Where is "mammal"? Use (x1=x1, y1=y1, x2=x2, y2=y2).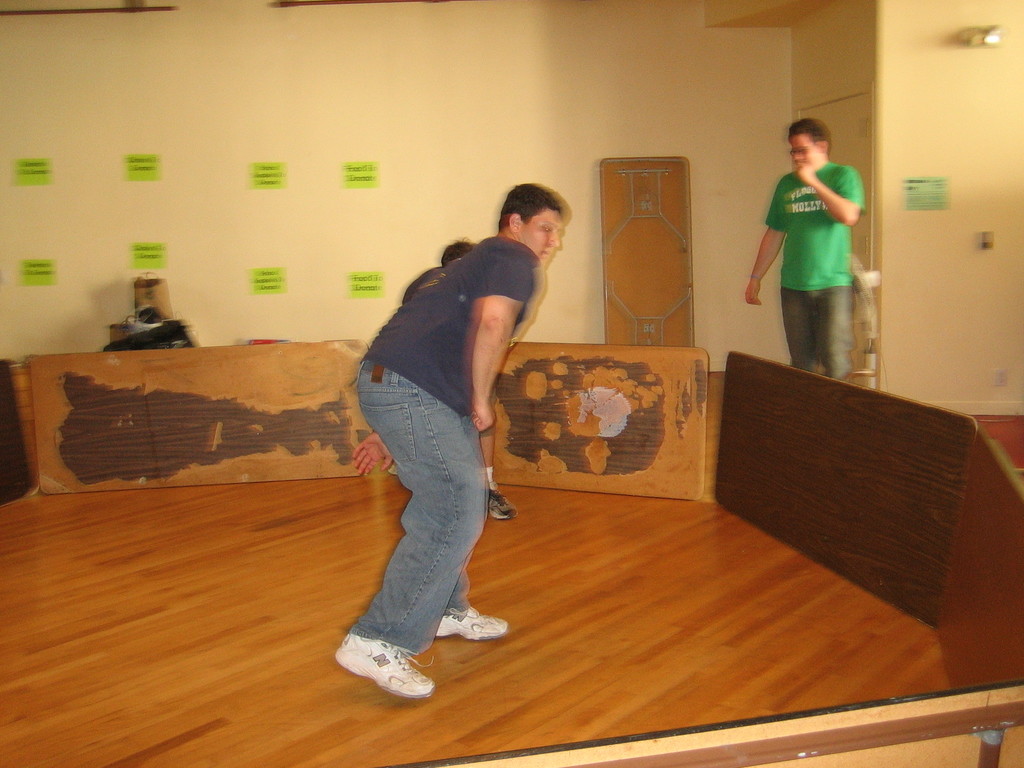
(x1=742, y1=117, x2=867, y2=381).
